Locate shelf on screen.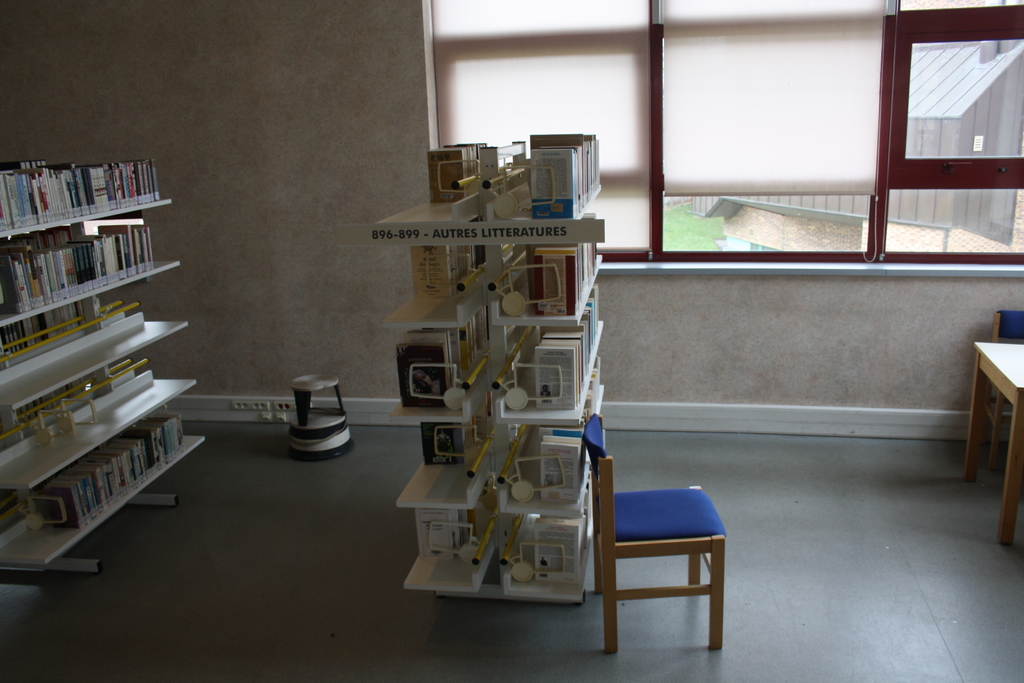
On screen at x1=392 y1=146 x2=609 y2=607.
